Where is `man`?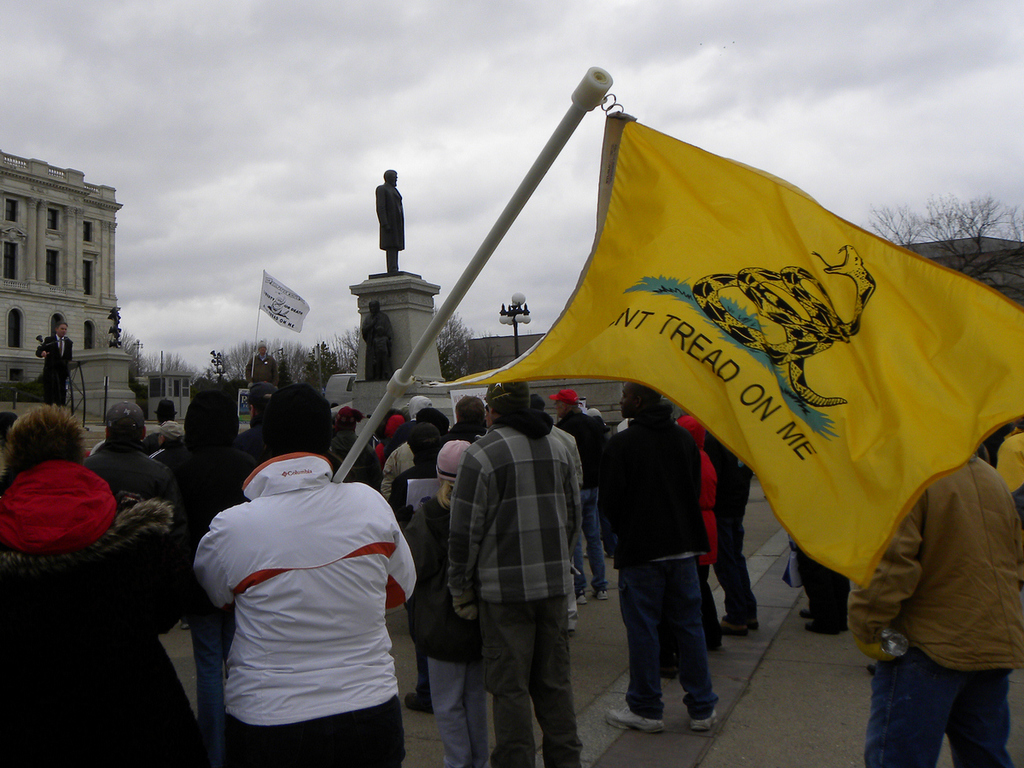
<region>88, 395, 187, 532</region>.
